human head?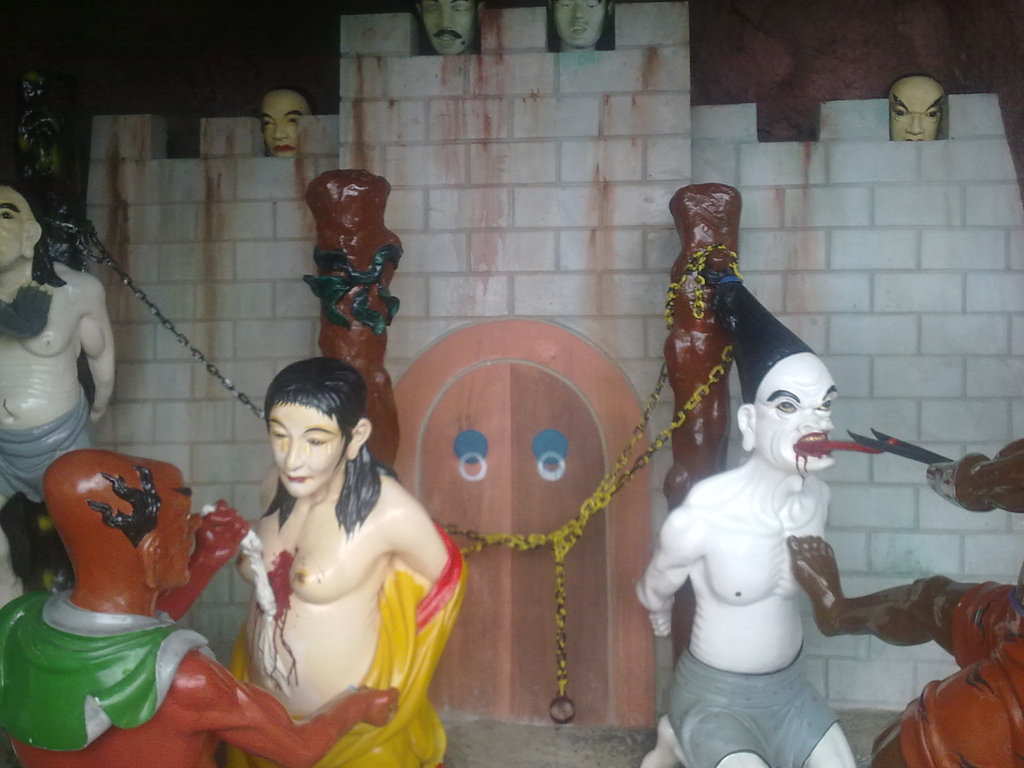
region(40, 444, 204, 584)
